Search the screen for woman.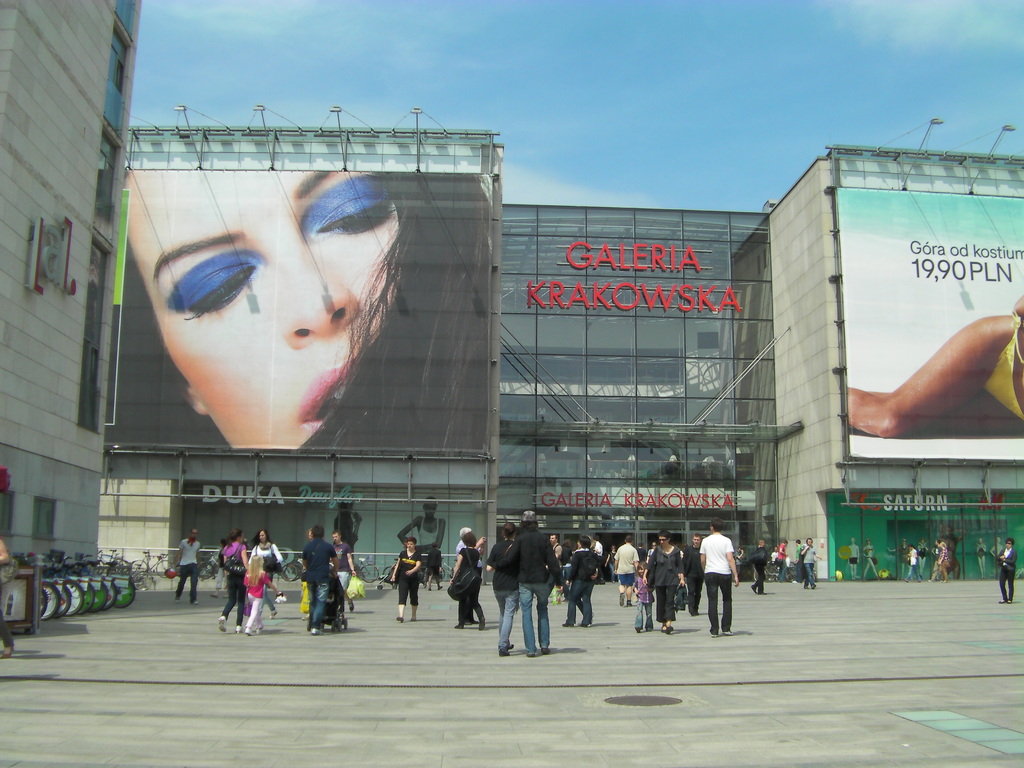
Found at 122,170,488,452.
